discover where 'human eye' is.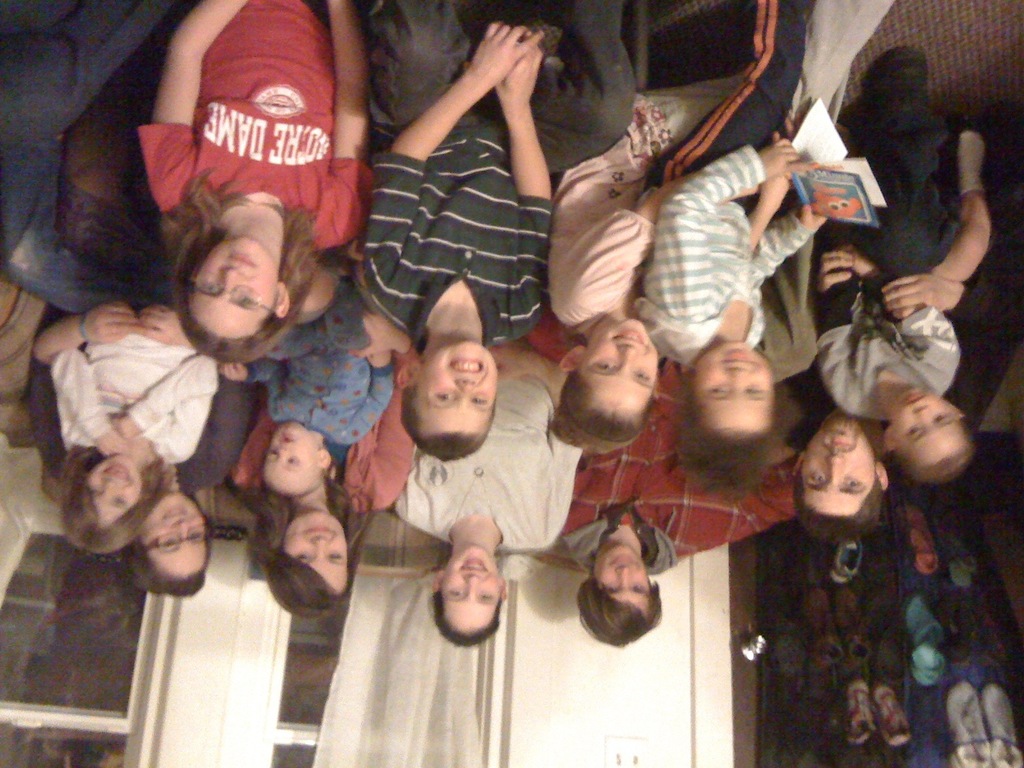
Discovered at 629:583:641:595.
